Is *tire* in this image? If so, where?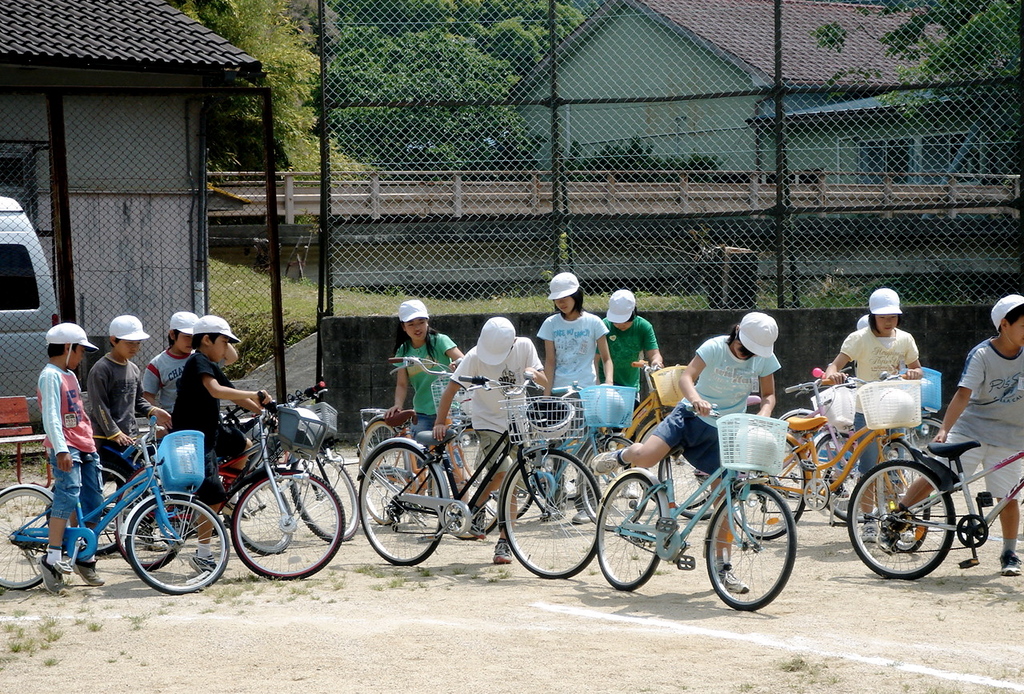
Yes, at <bbox>594, 472, 663, 592</bbox>.
